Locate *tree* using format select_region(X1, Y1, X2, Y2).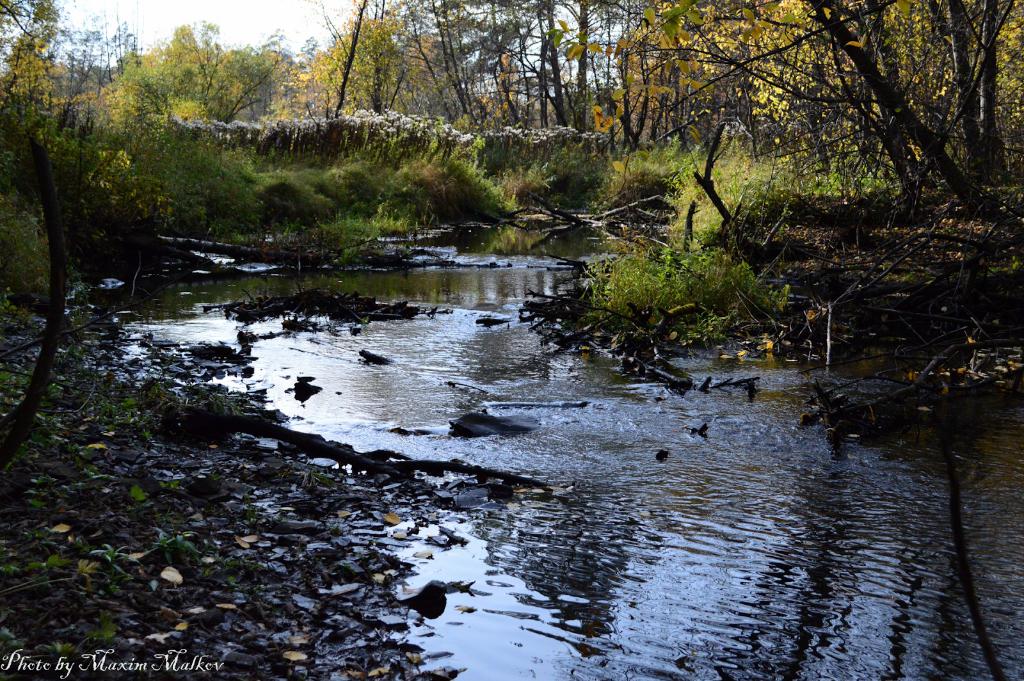
select_region(424, 0, 472, 123).
